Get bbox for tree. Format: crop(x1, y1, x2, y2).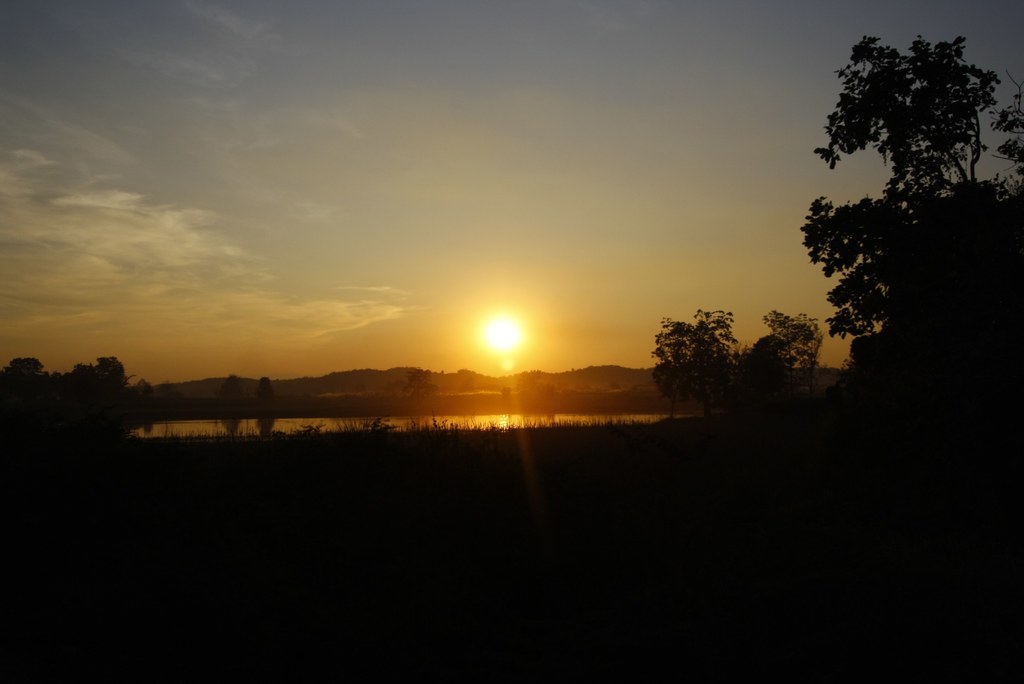
crop(749, 306, 829, 409).
